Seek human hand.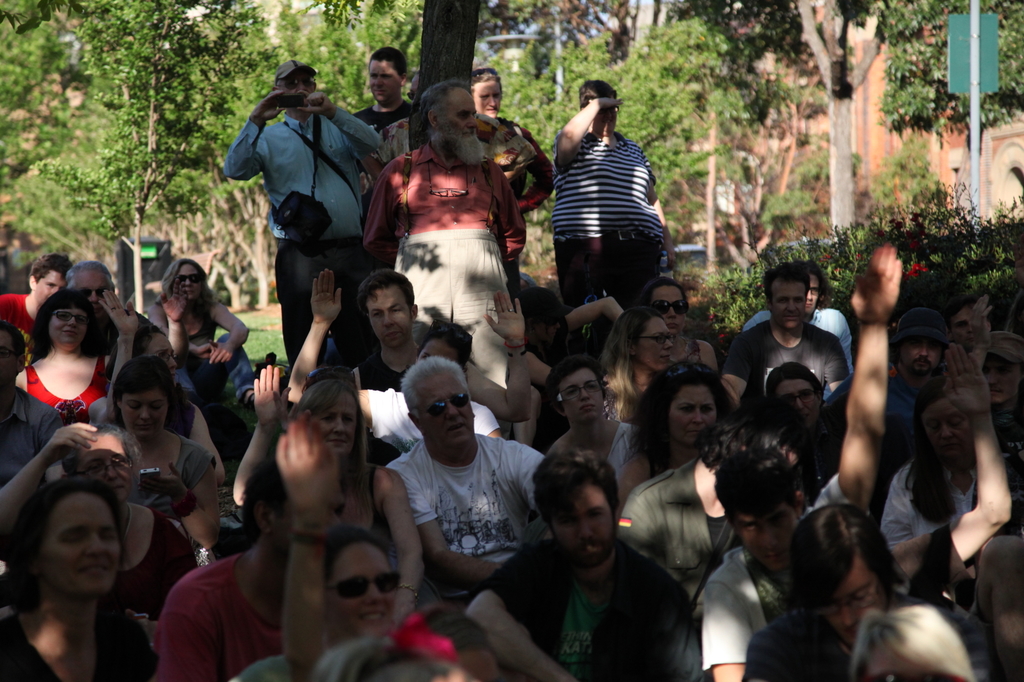
l=589, t=97, r=623, b=111.
